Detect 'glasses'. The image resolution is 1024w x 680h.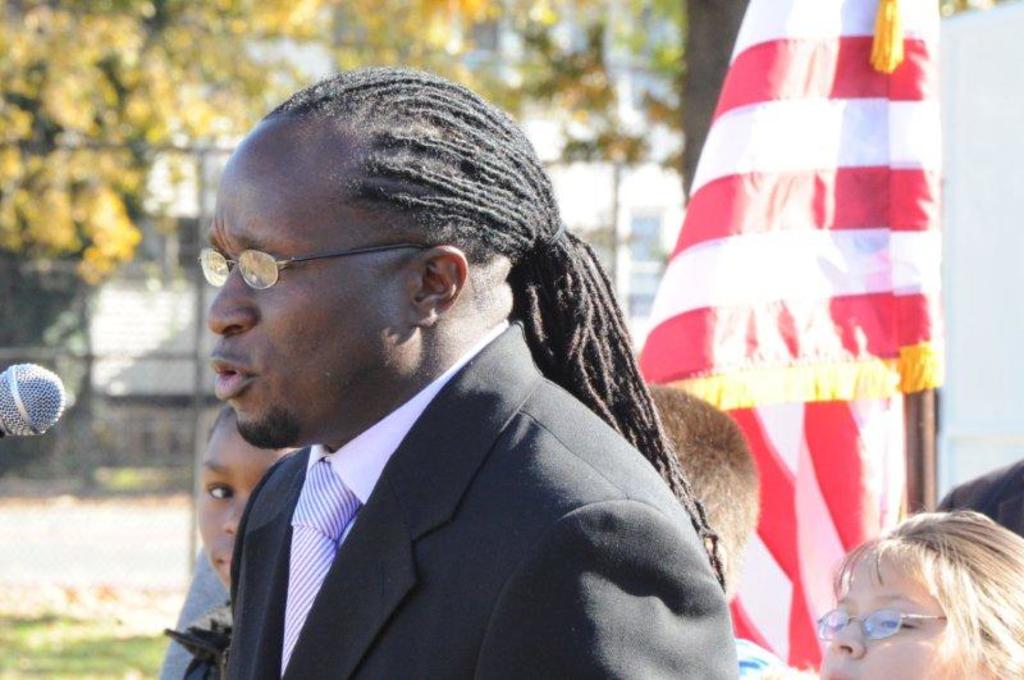
box(197, 248, 426, 289).
